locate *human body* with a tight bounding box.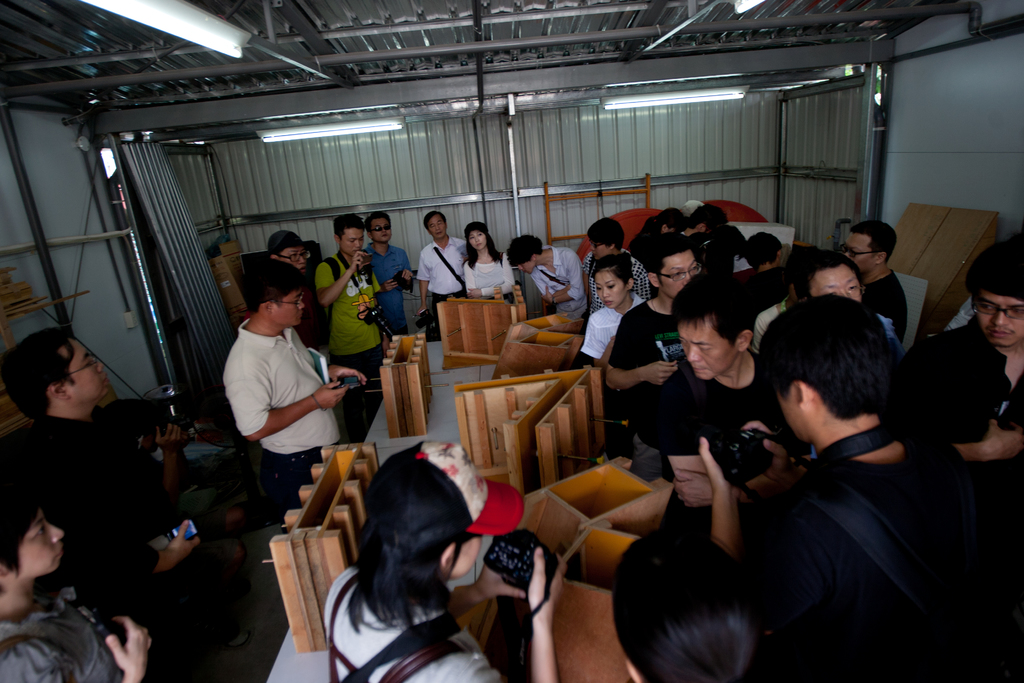
{"left": 365, "top": 213, "right": 415, "bottom": 336}.
